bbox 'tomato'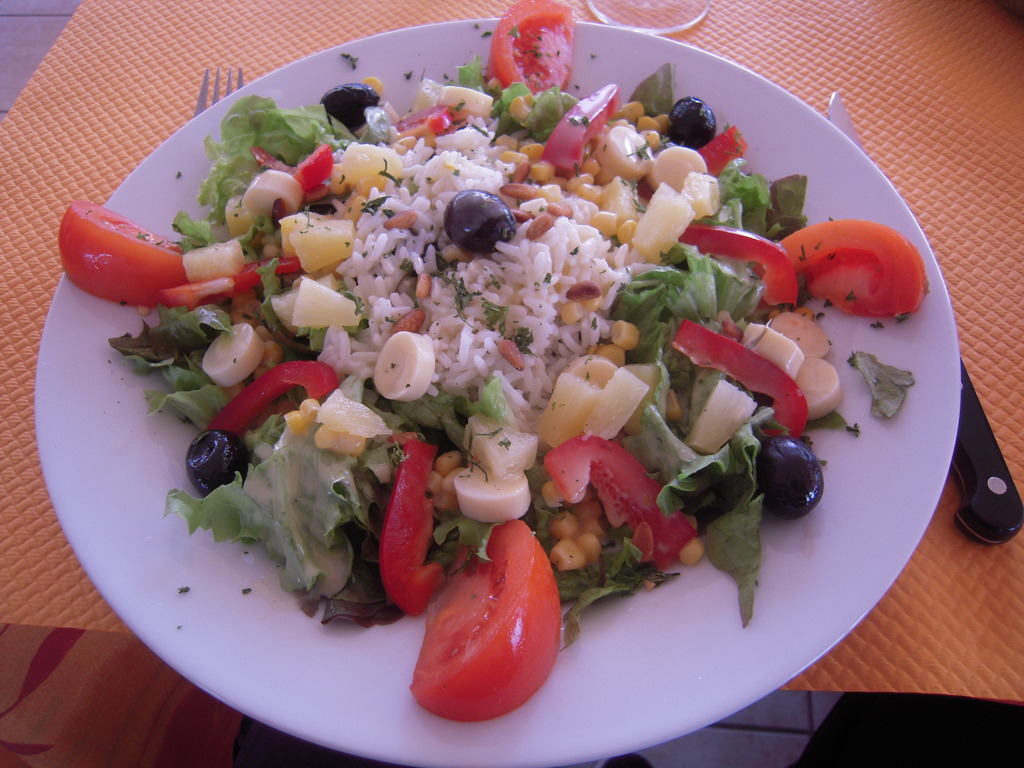
680,232,799,304
